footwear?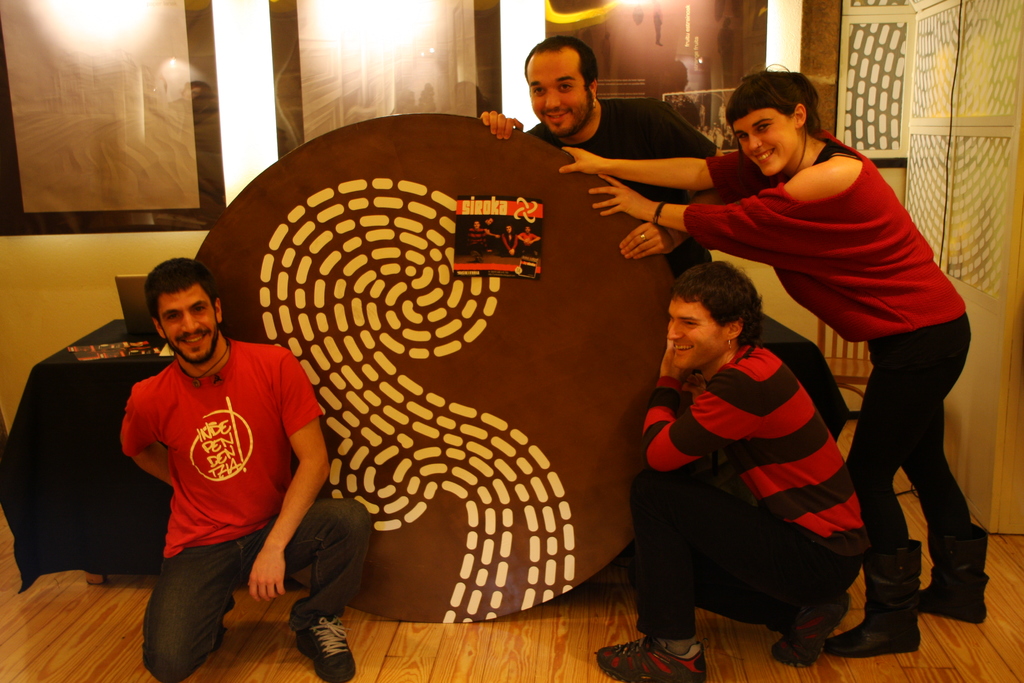
l=596, t=633, r=708, b=682
